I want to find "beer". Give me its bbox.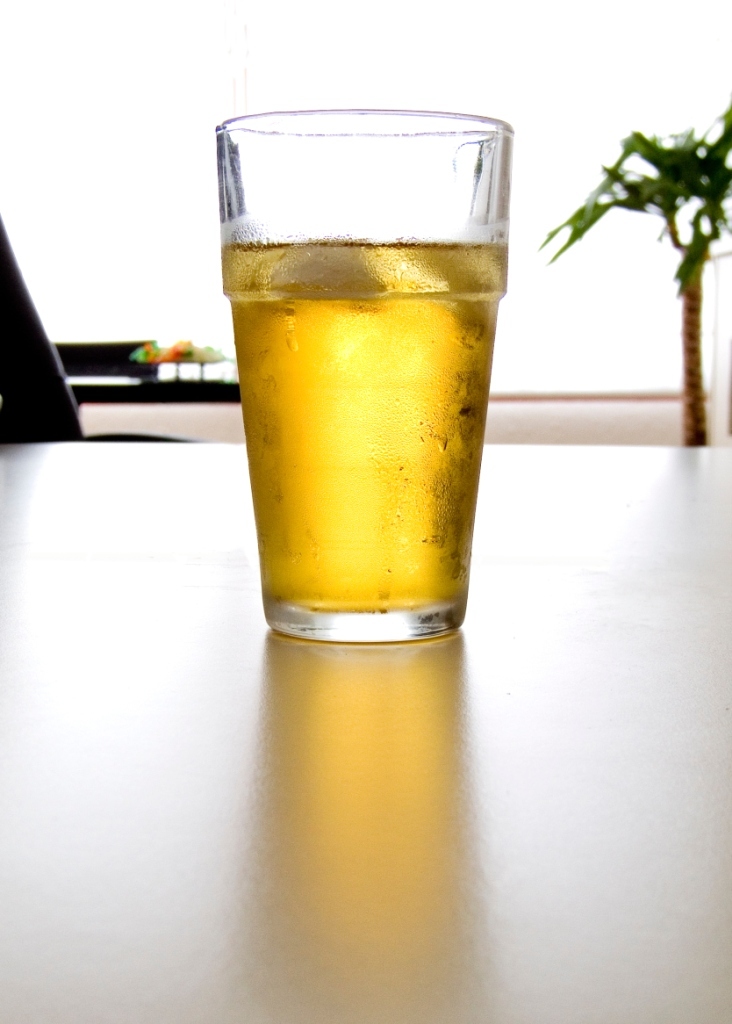
crop(222, 230, 510, 613).
